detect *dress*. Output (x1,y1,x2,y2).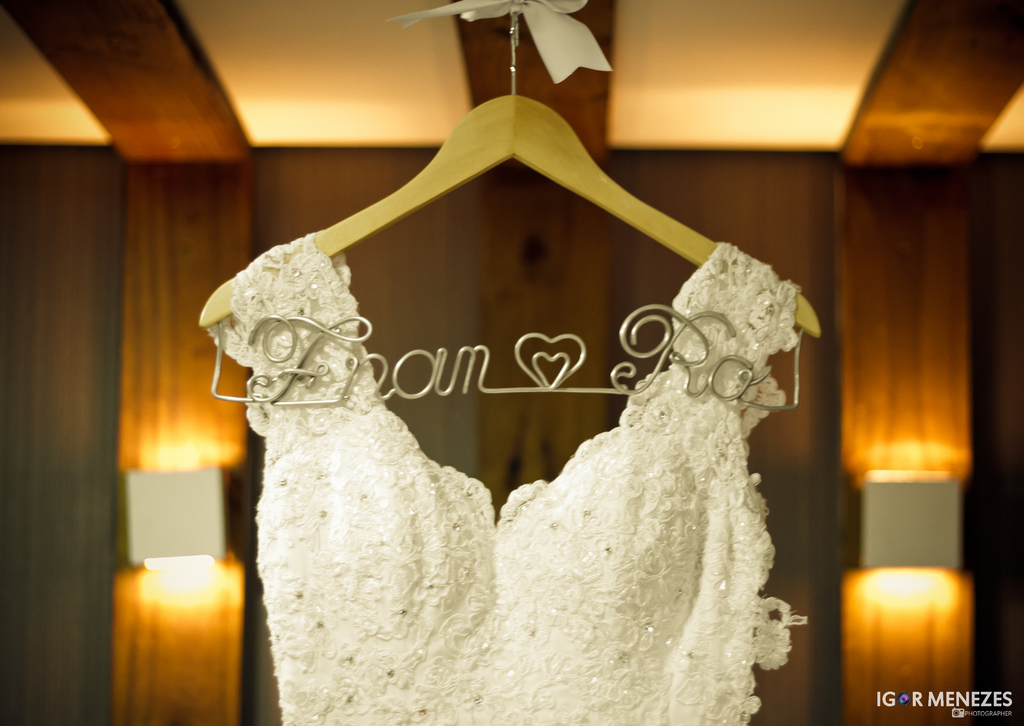
(207,230,806,725).
